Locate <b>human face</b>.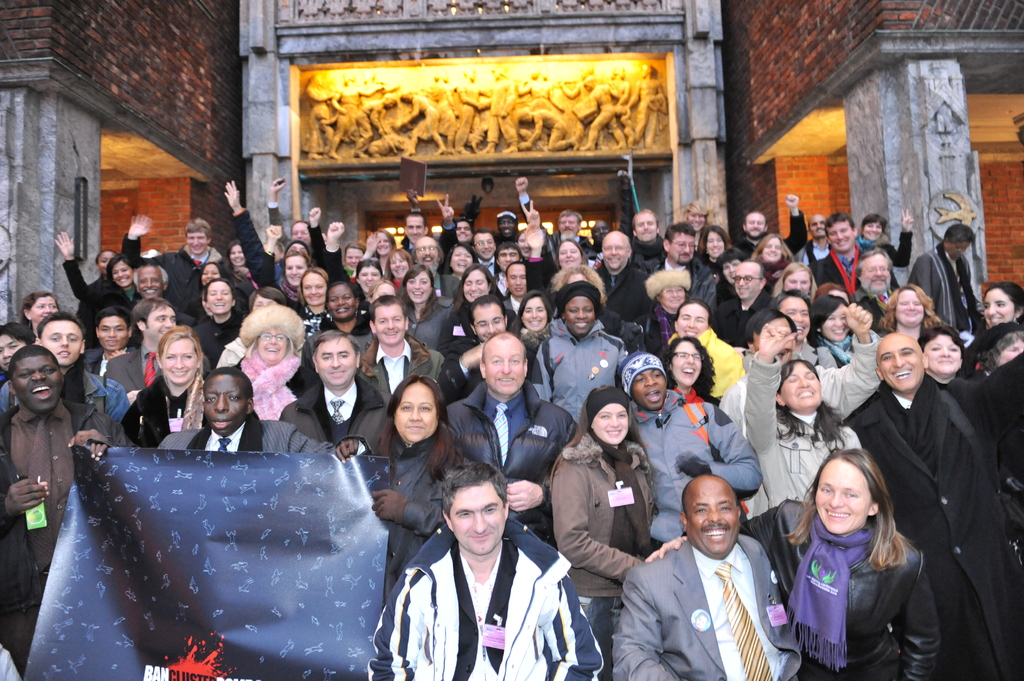
Bounding box: 594 405 627 445.
